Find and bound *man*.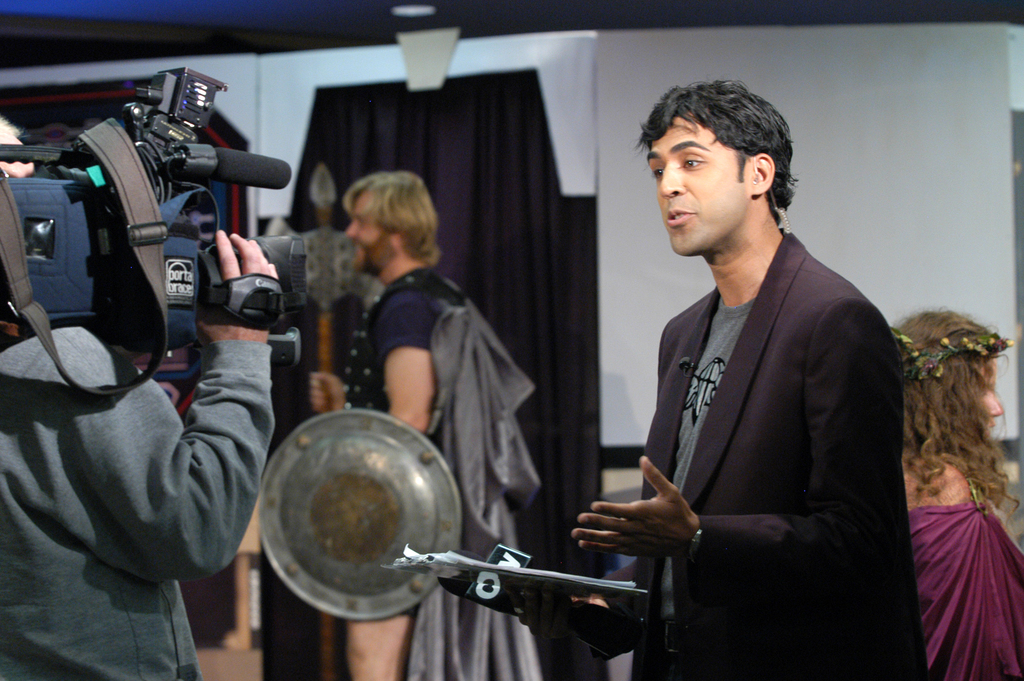
Bound: rect(0, 115, 278, 680).
